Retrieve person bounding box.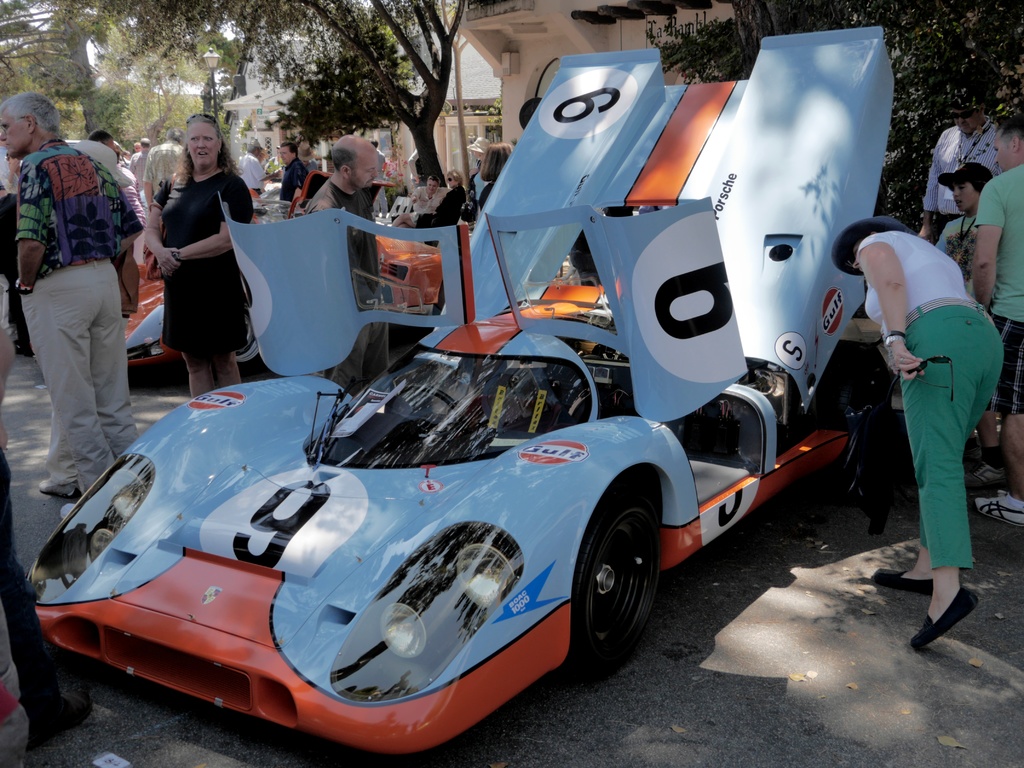
Bounding box: region(417, 168, 460, 216).
